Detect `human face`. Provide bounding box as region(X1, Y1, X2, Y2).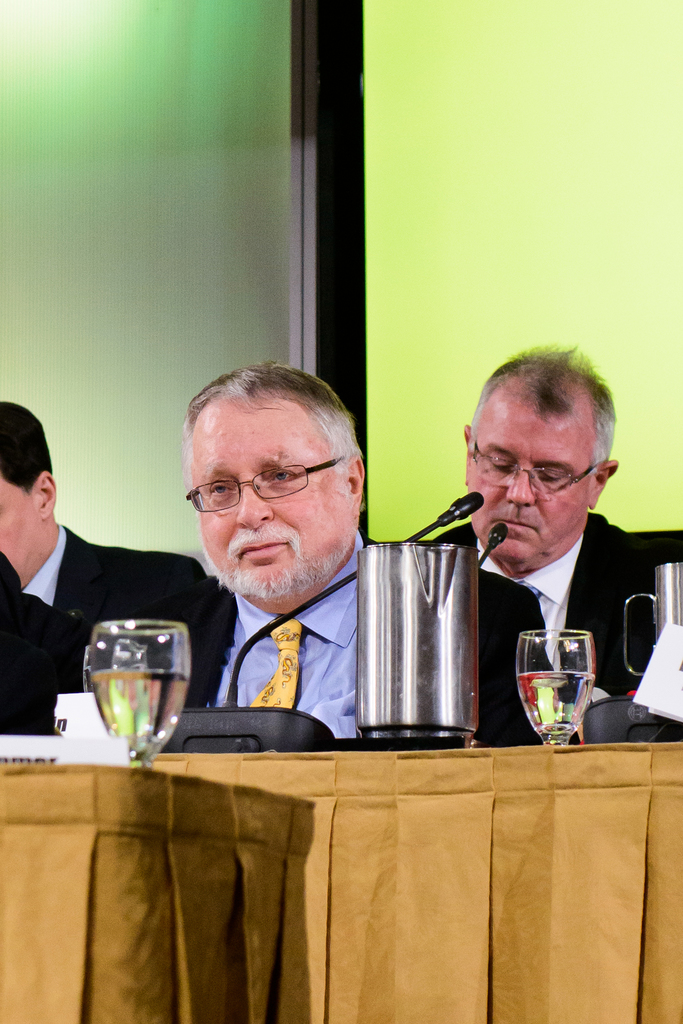
region(472, 417, 591, 561).
